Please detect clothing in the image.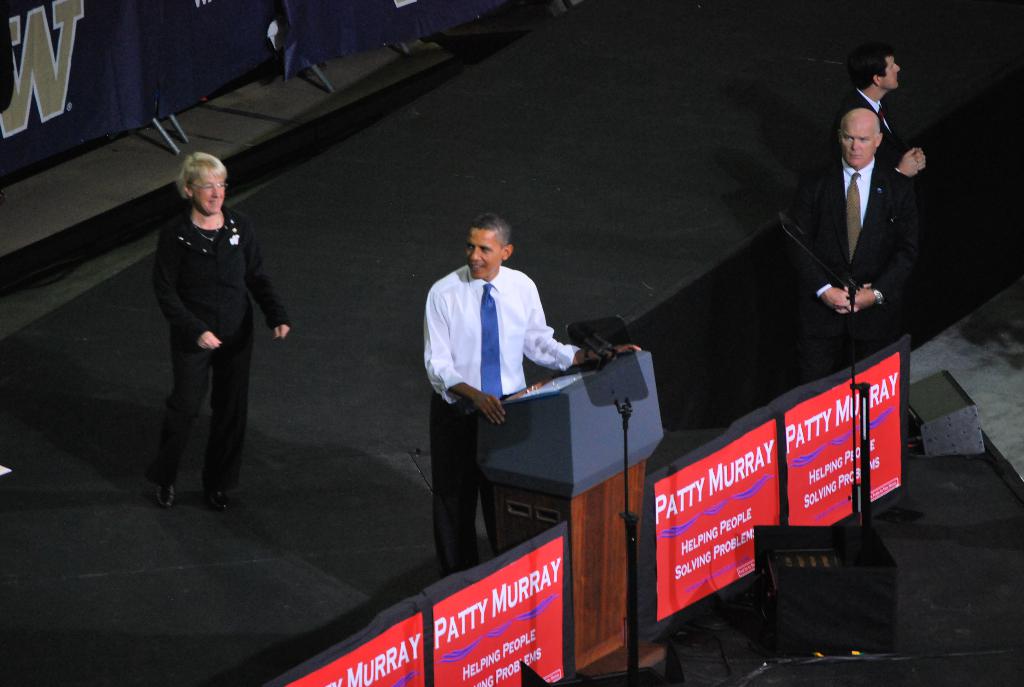
(426, 264, 575, 577).
